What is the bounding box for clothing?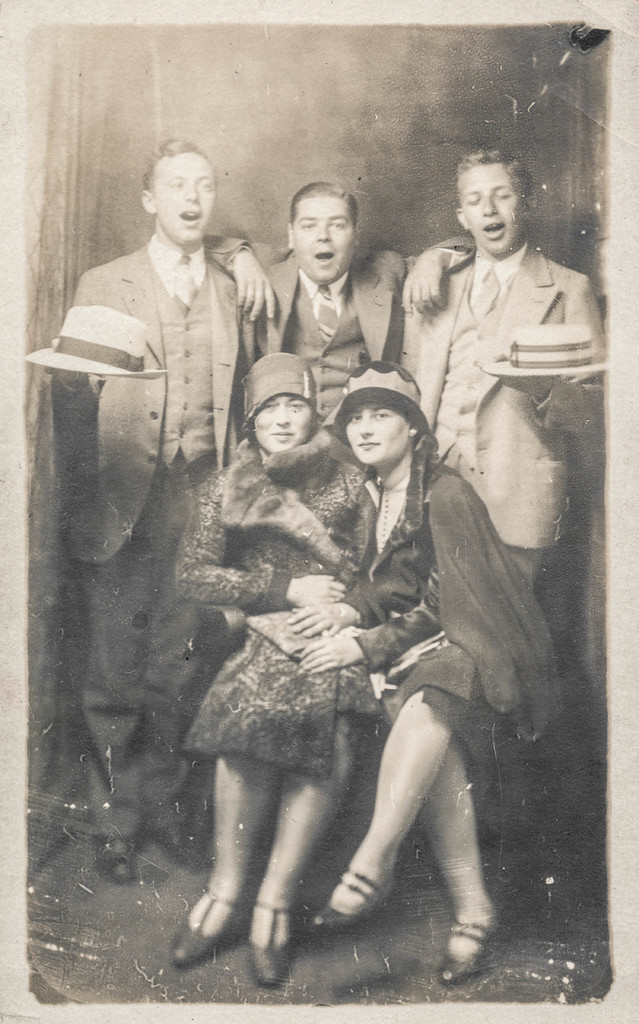
Rect(60, 232, 257, 835).
